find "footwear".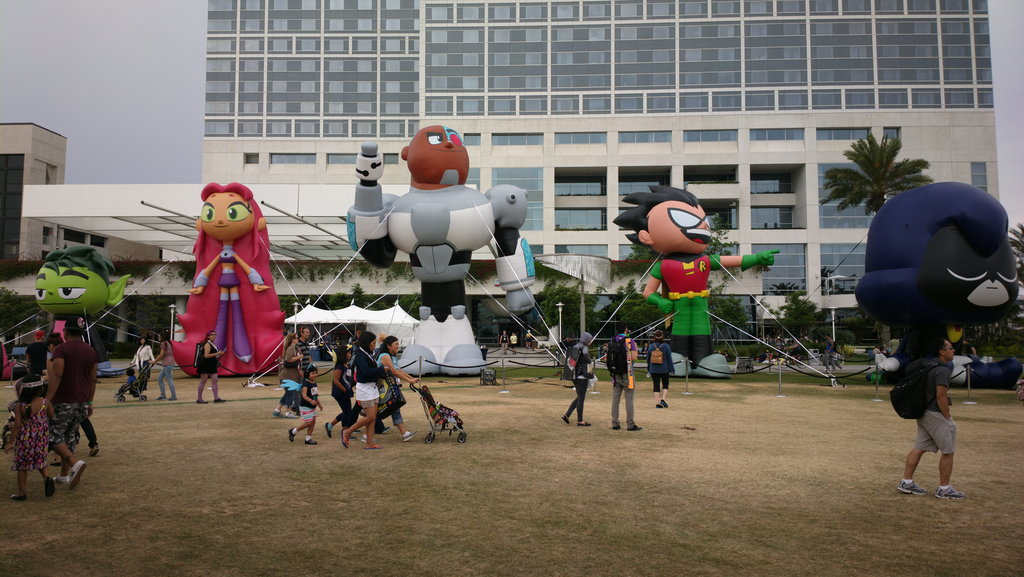
381,426,392,434.
